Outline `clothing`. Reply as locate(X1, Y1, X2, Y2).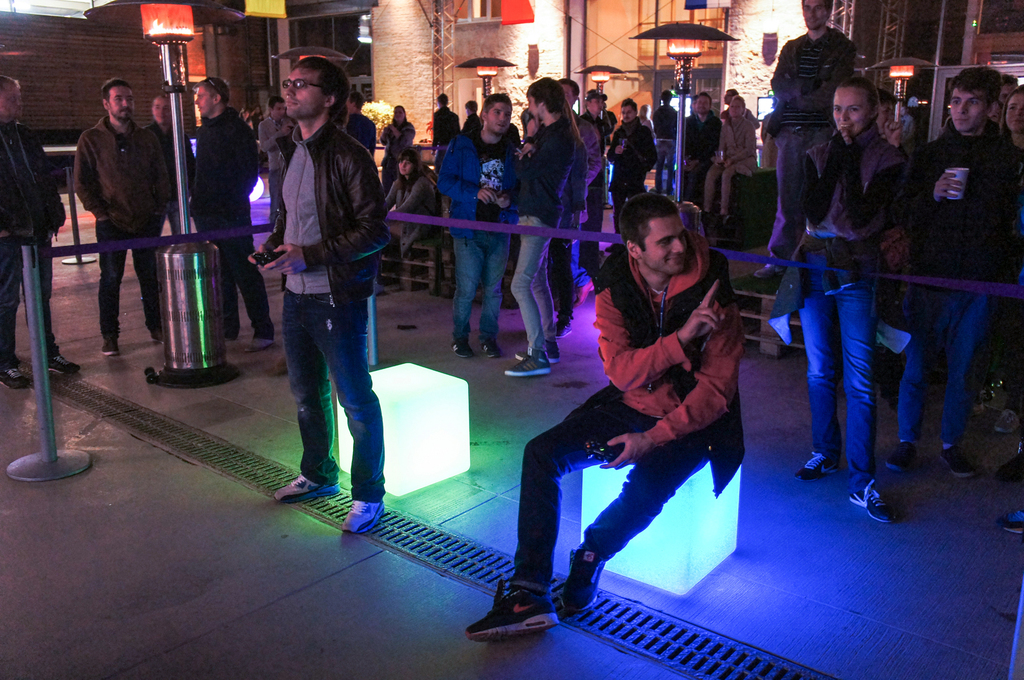
locate(259, 120, 390, 508).
